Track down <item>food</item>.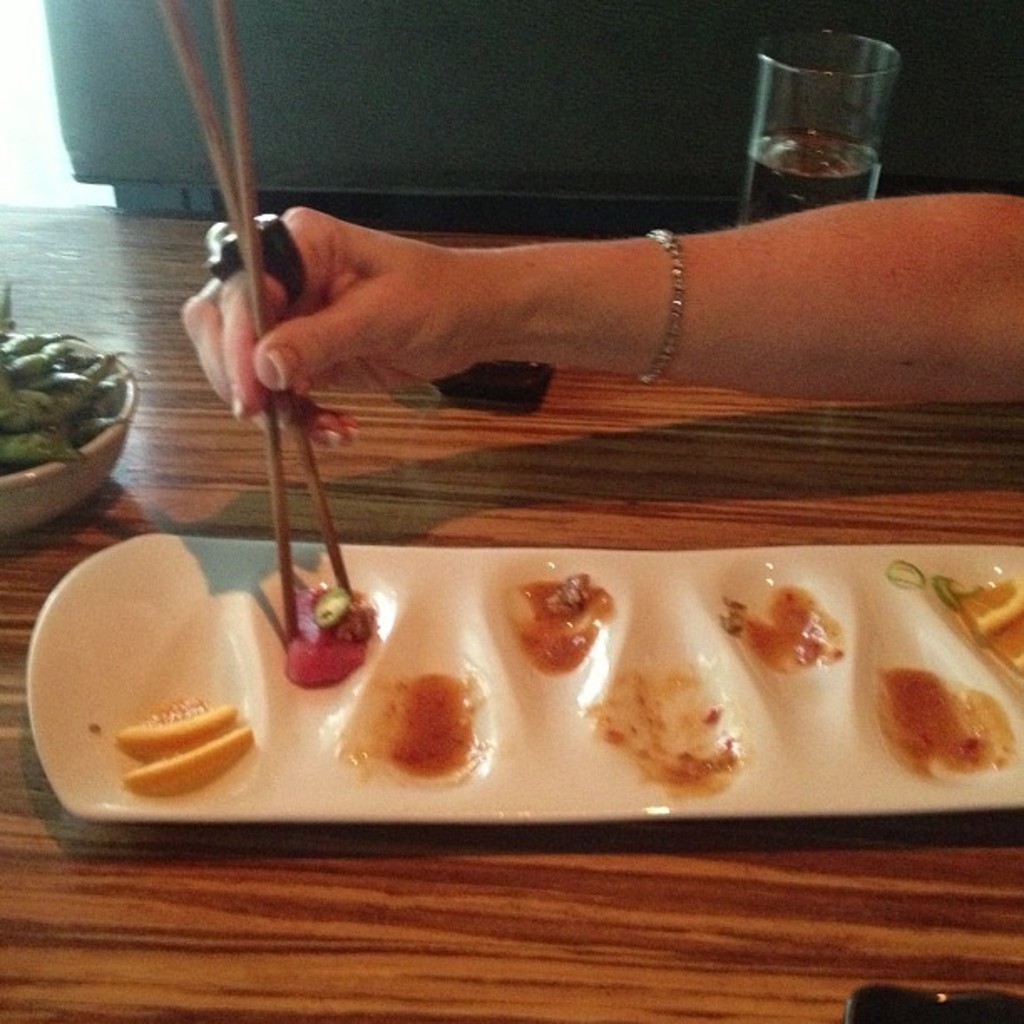
Tracked to rect(283, 579, 378, 688).
